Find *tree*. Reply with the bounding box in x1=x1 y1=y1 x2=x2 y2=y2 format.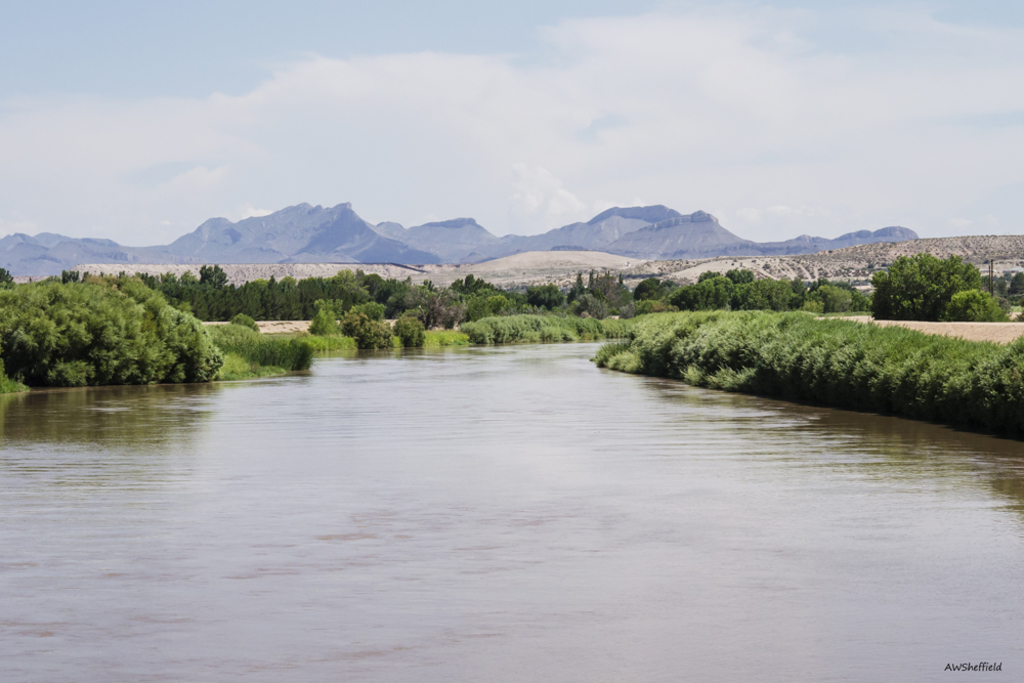
x1=671 y1=280 x2=738 y2=306.
